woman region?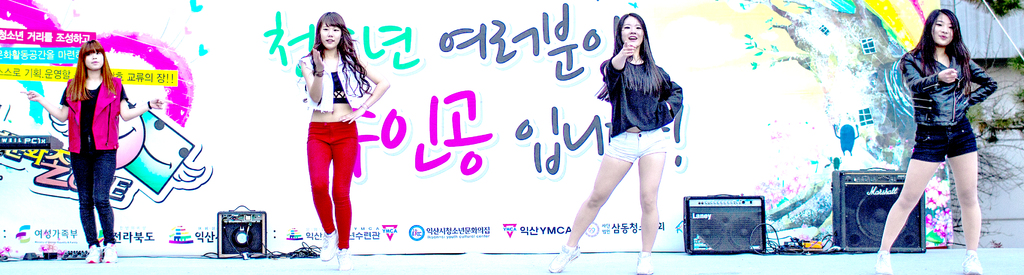
x1=26 y1=37 x2=178 y2=263
